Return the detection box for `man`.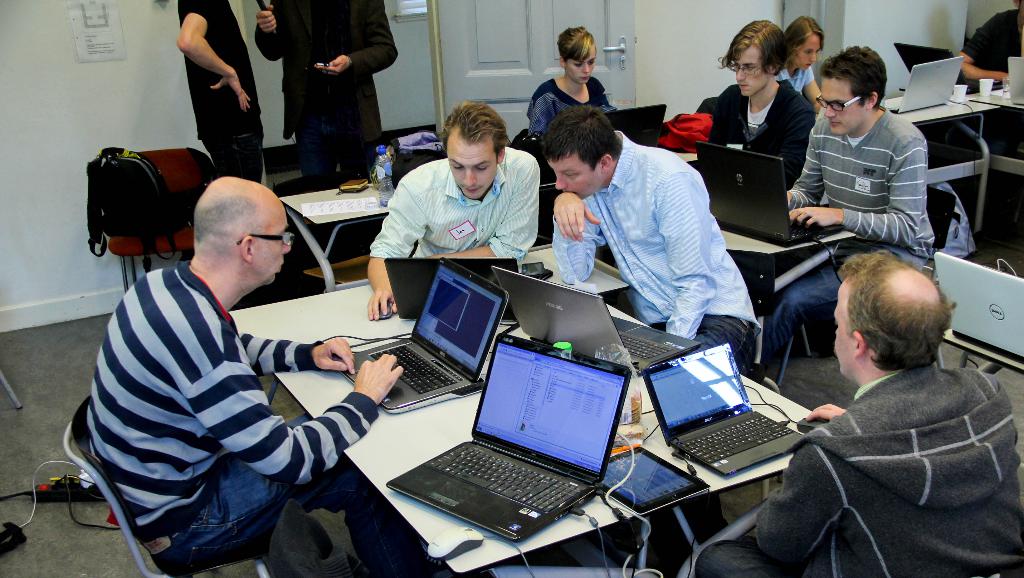
[x1=695, y1=248, x2=1023, y2=577].
